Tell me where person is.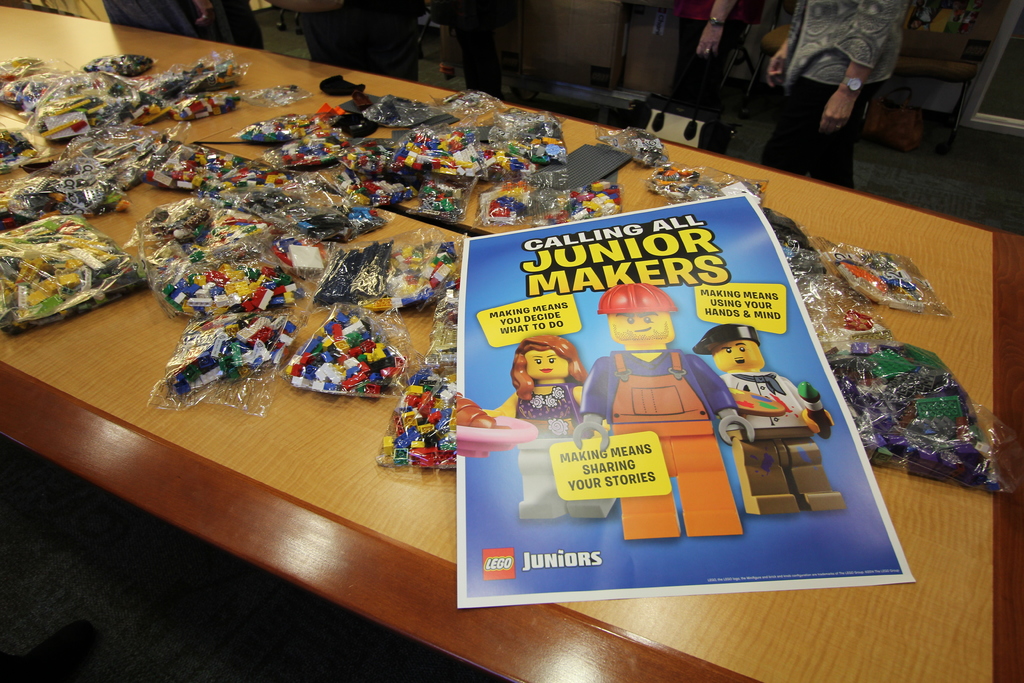
person is at select_region(307, 0, 424, 83).
